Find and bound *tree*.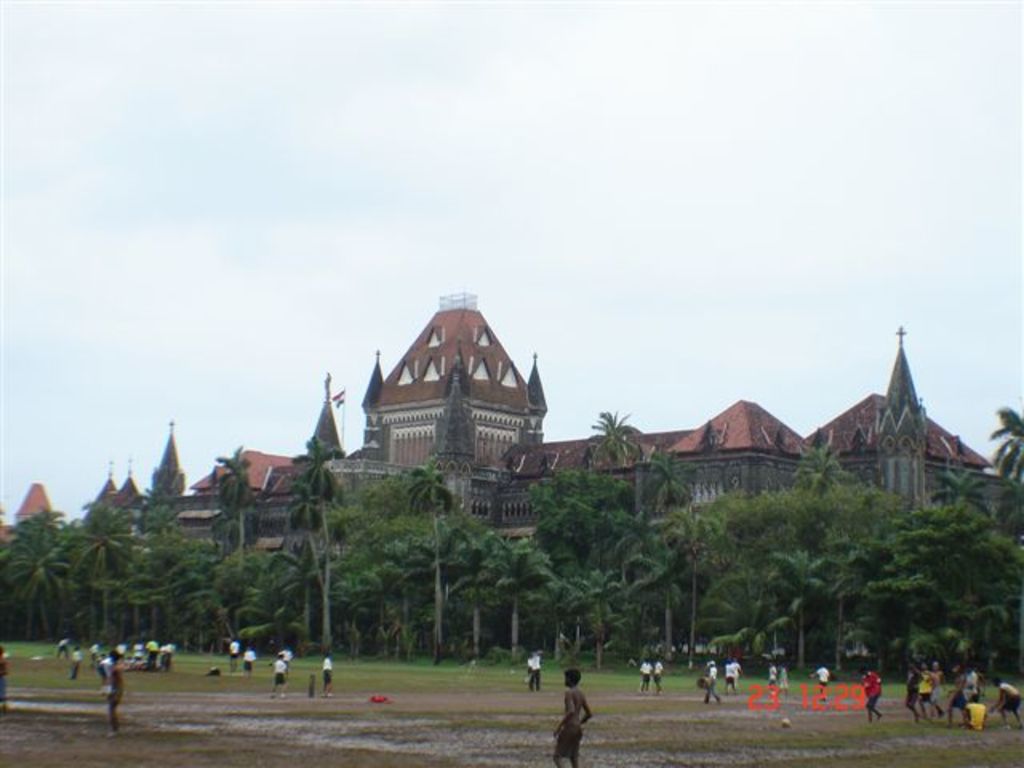
Bound: left=386, top=550, right=434, bottom=664.
